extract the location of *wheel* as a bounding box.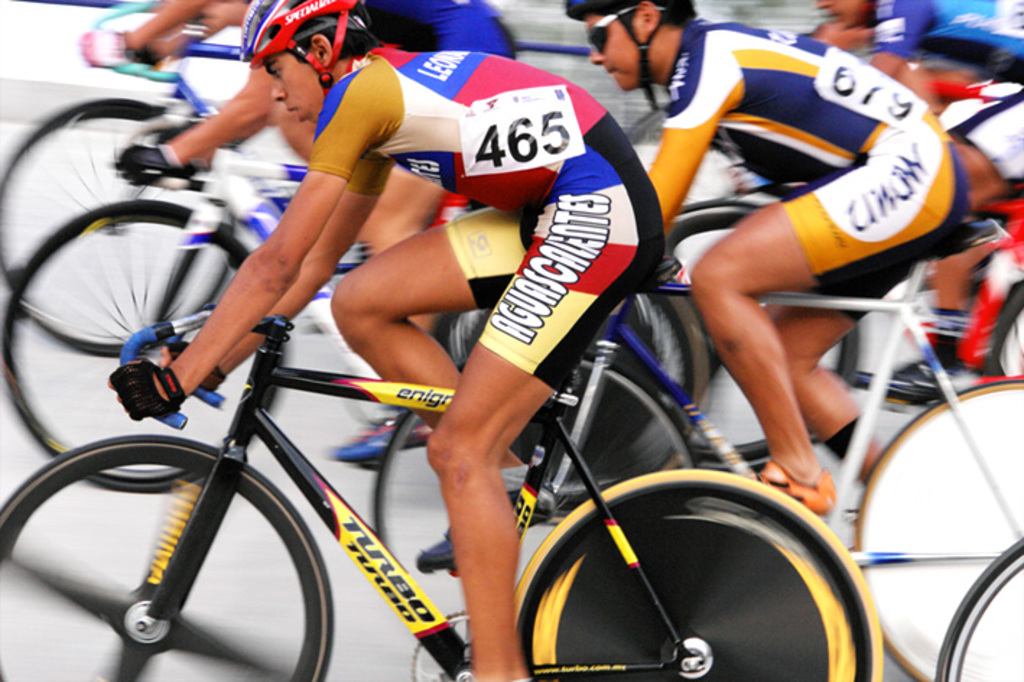
(0,431,332,681).
